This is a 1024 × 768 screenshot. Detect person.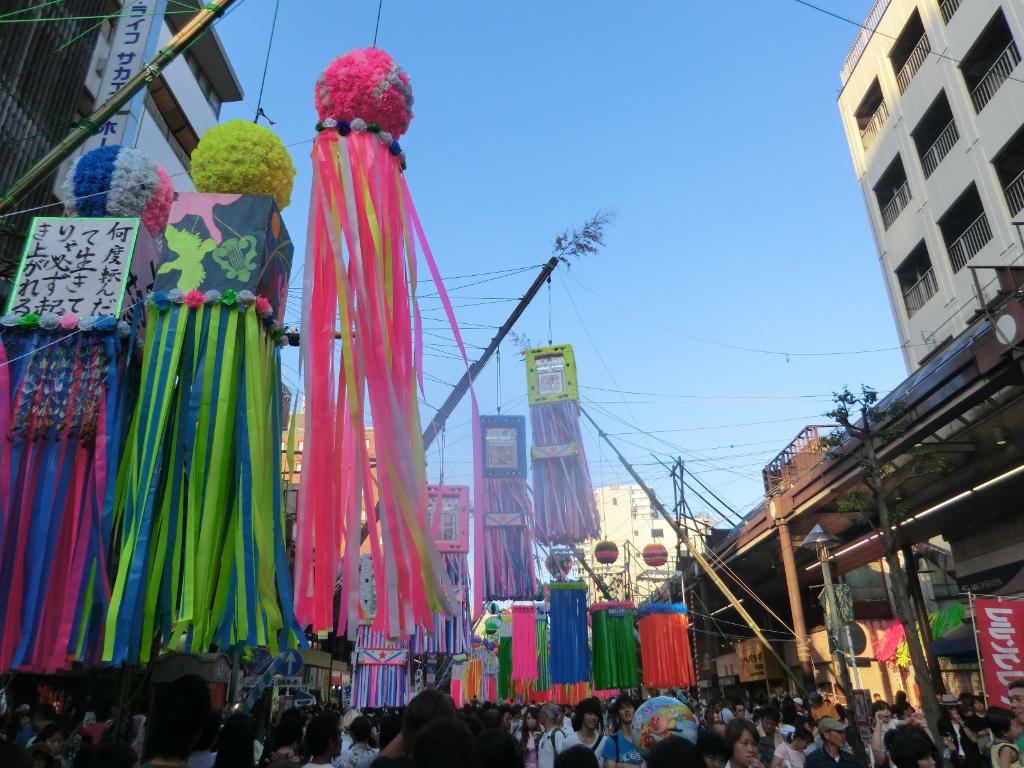
{"x1": 723, "y1": 718, "x2": 760, "y2": 767}.
